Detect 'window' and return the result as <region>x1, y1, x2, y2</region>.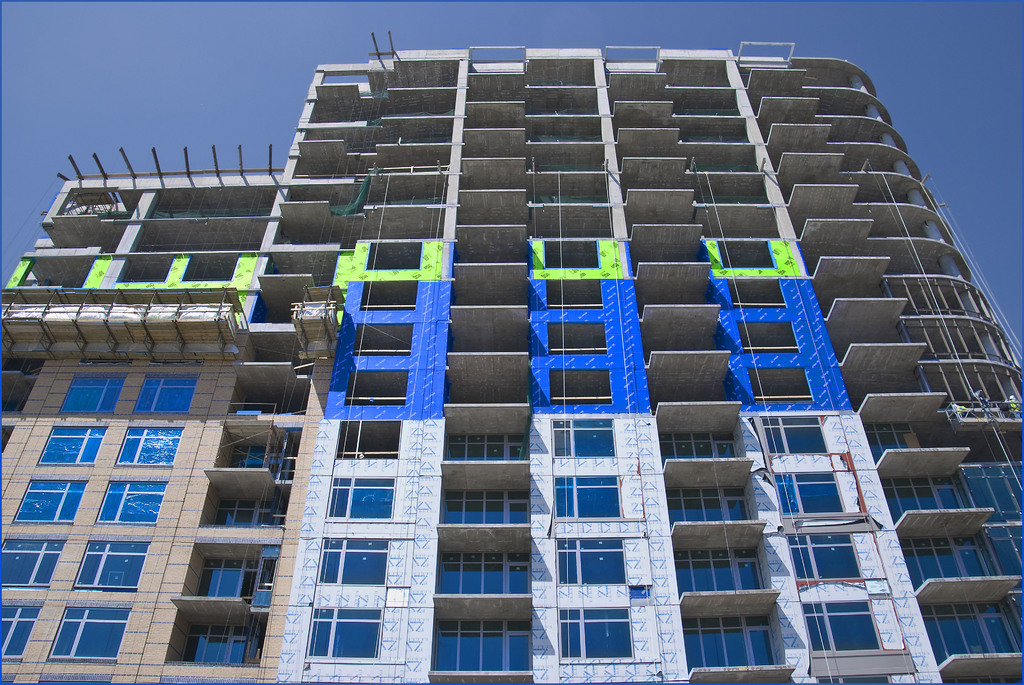
<region>662, 433, 739, 468</region>.
